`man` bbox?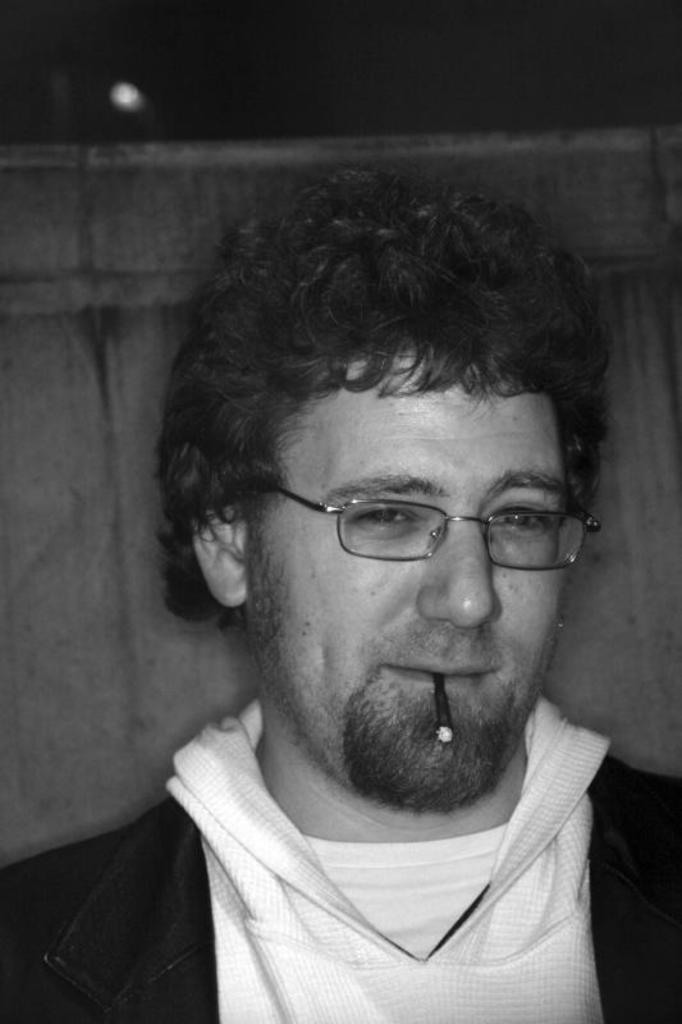
select_region(0, 148, 681, 1023)
